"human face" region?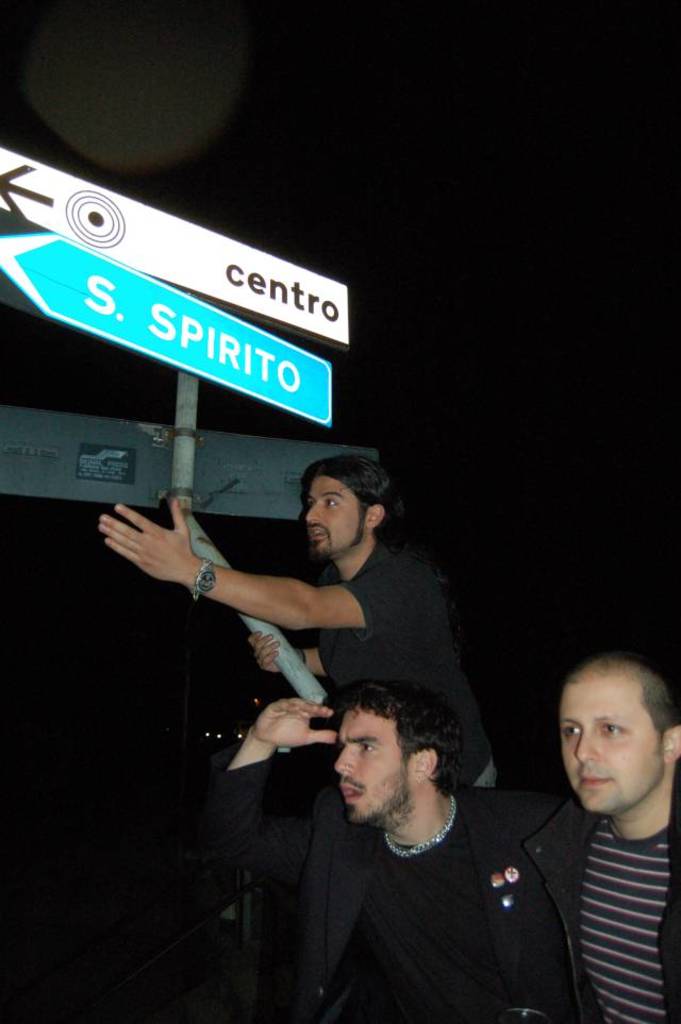
bbox(305, 480, 362, 561)
